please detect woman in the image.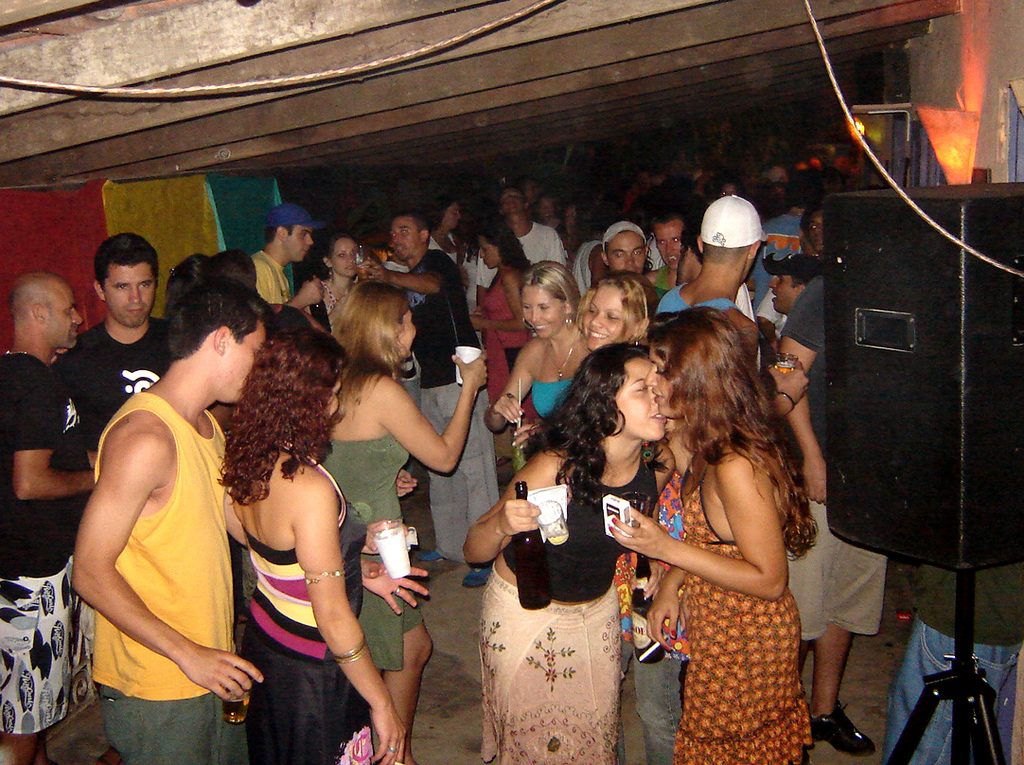
rect(606, 309, 822, 764).
